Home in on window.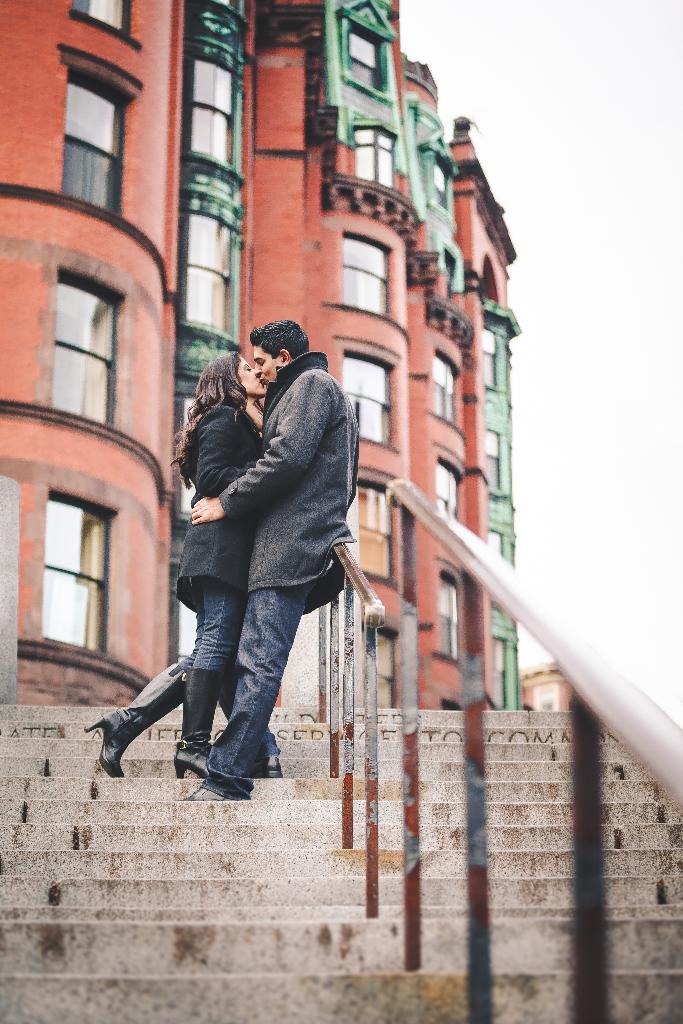
Homed in at [x1=190, y1=212, x2=234, y2=335].
